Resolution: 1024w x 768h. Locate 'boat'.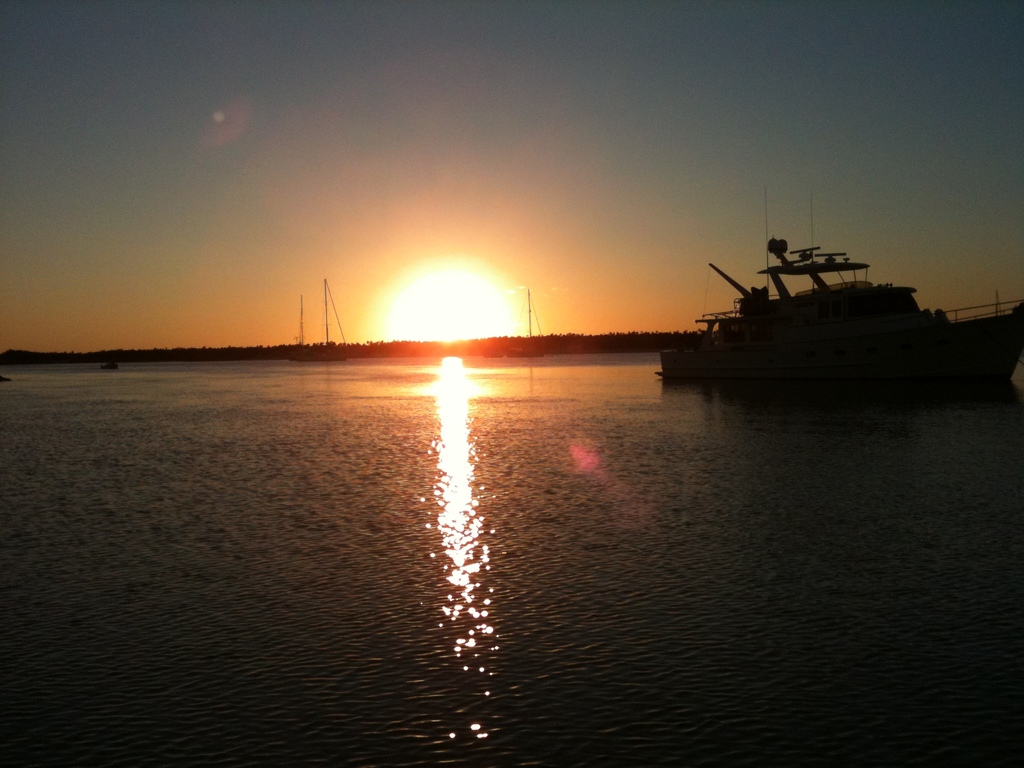
{"x1": 300, "y1": 280, "x2": 348, "y2": 364}.
